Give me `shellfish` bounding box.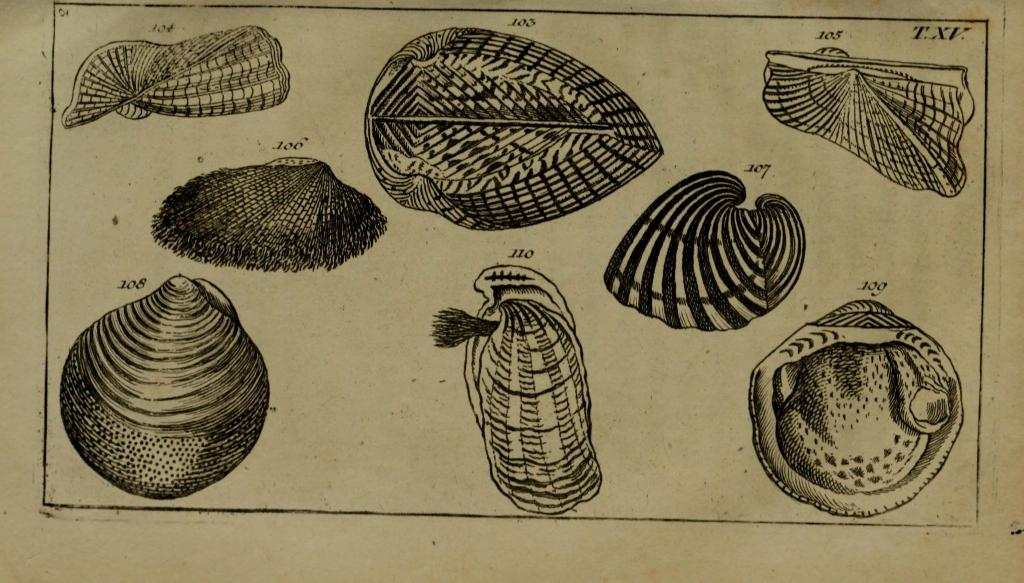
(left=60, top=20, right=300, bottom=127).
